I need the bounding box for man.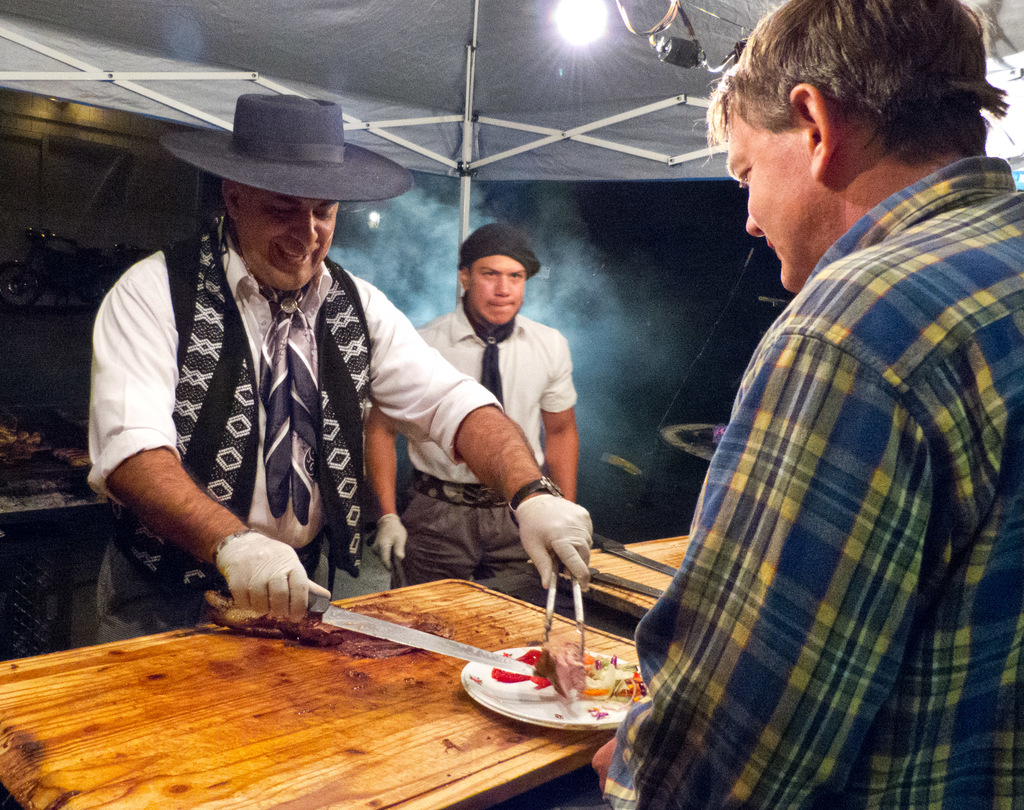
Here it is: pyautogui.locateOnScreen(366, 218, 575, 611).
